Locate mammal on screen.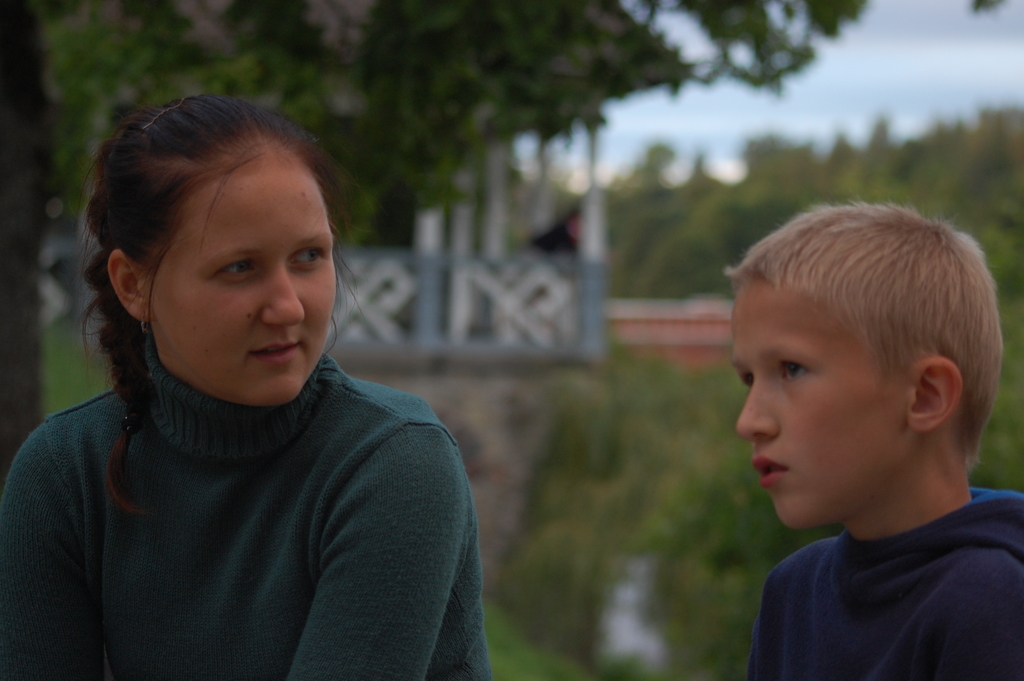
On screen at <region>0, 65, 551, 670</region>.
